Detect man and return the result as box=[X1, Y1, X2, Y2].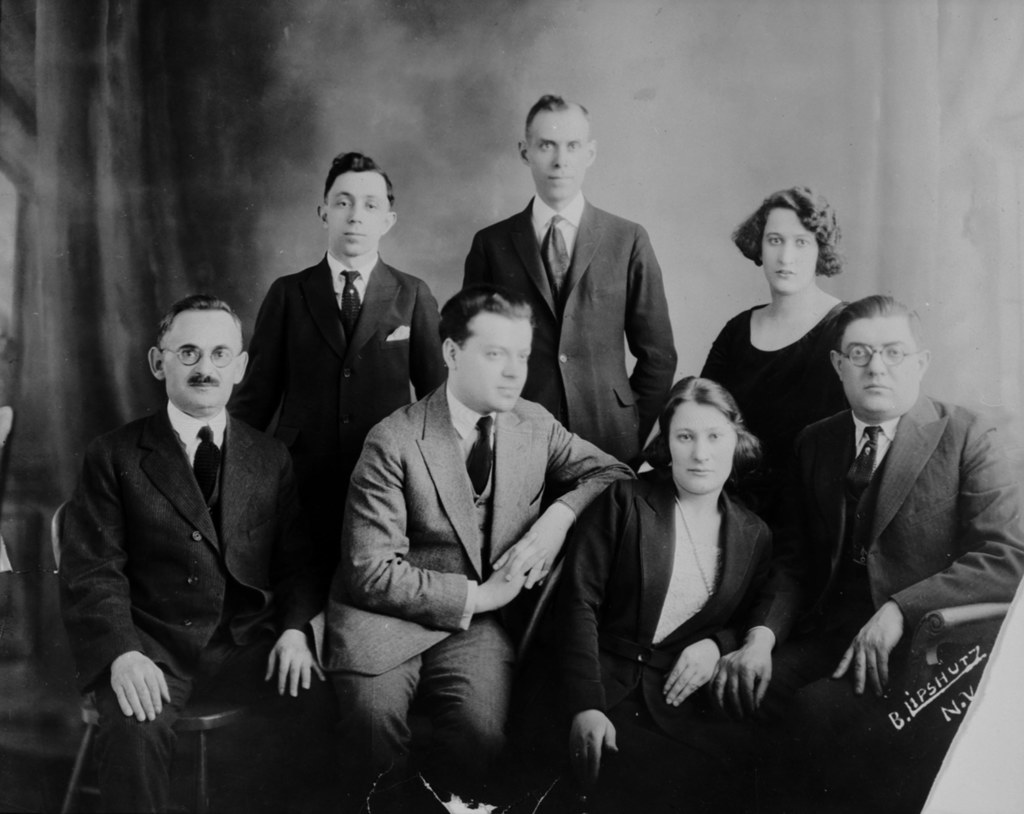
box=[318, 286, 635, 798].
